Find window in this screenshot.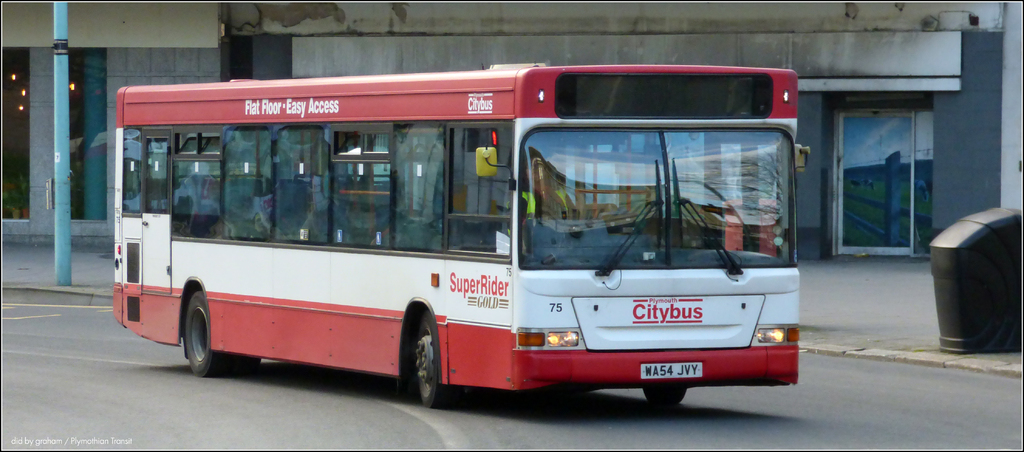
The bounding box for window is box(837, 78, 945, 259).
